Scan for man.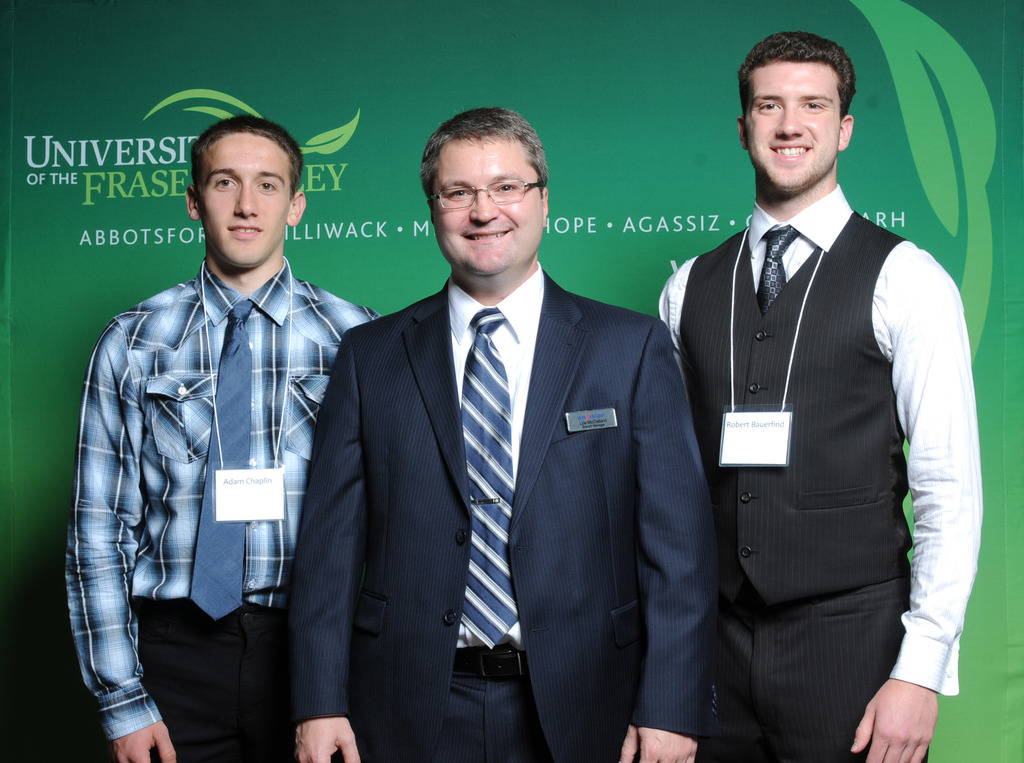
Scan result: region(657, 32, 985, 762).
